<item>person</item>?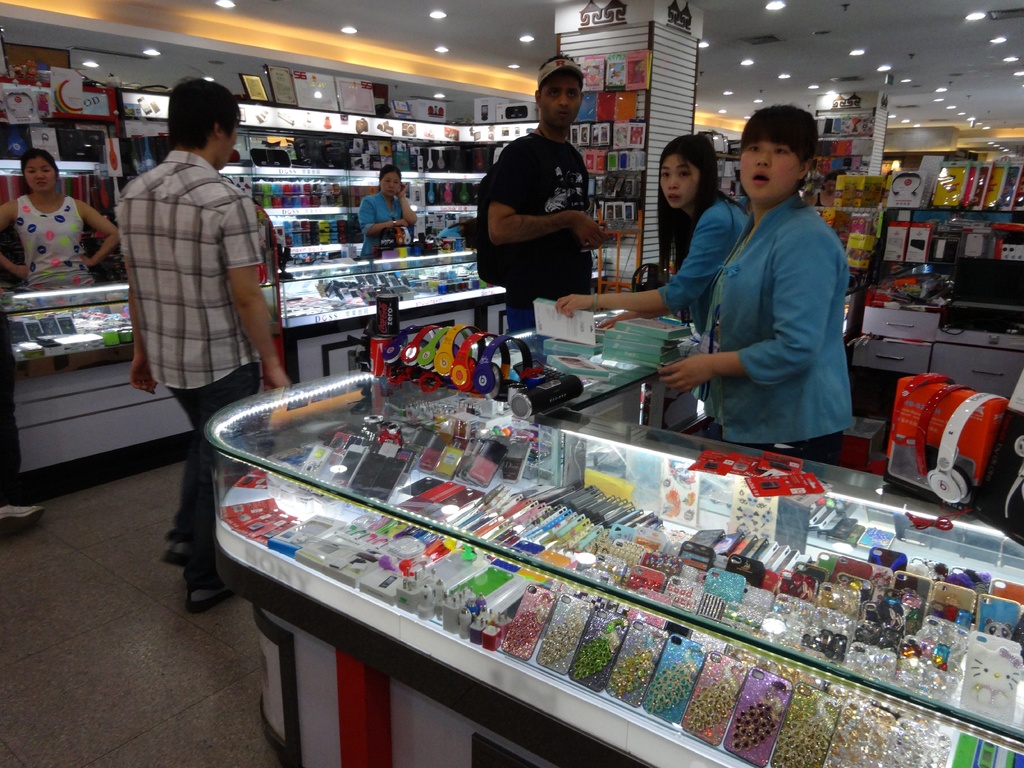
(356,166,417,260)
